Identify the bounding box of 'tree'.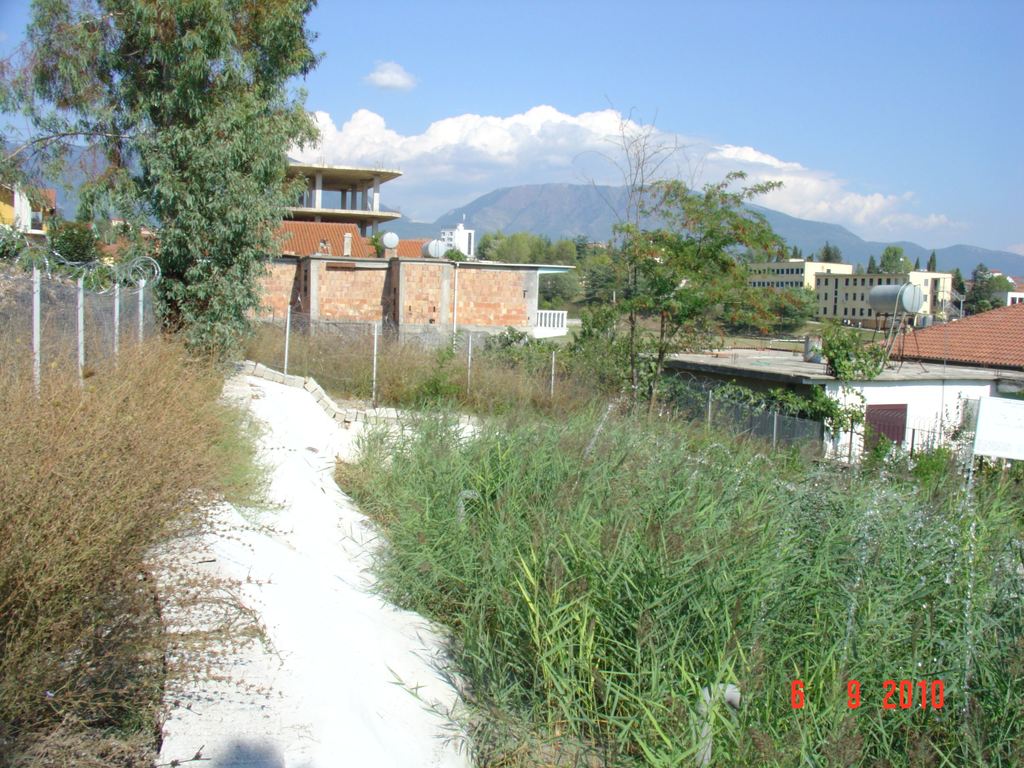
546/97/691/380.
